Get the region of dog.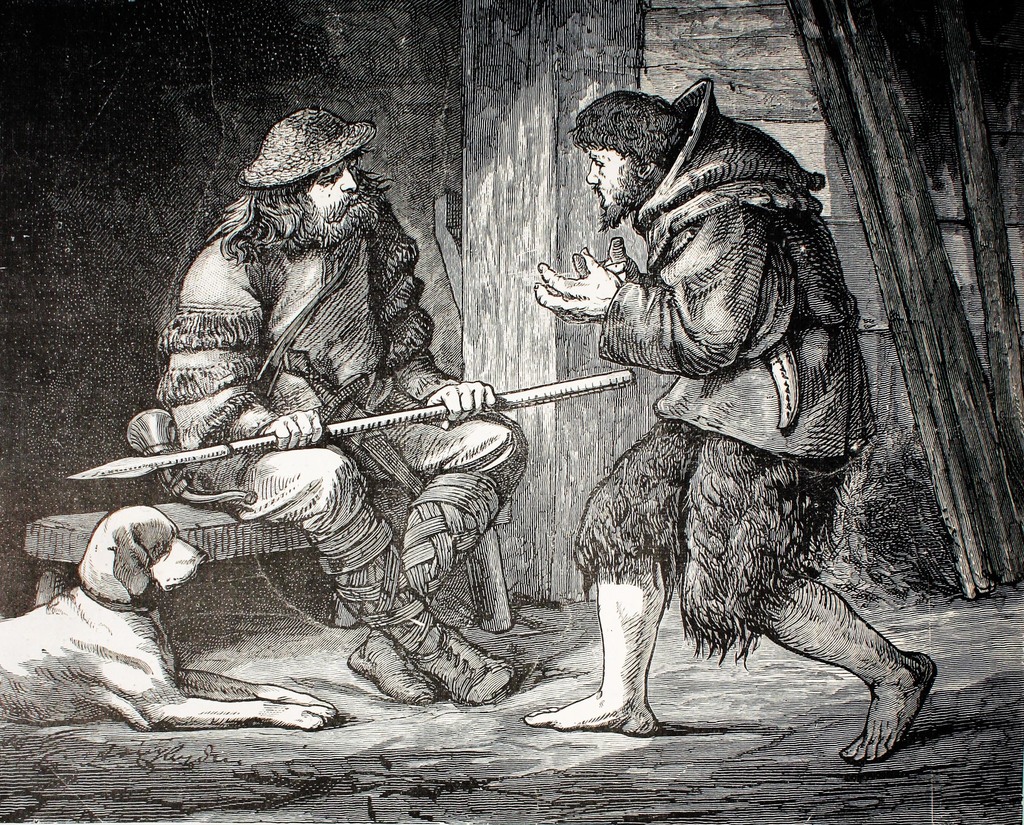
select_region(0, 503, 340, 731).
